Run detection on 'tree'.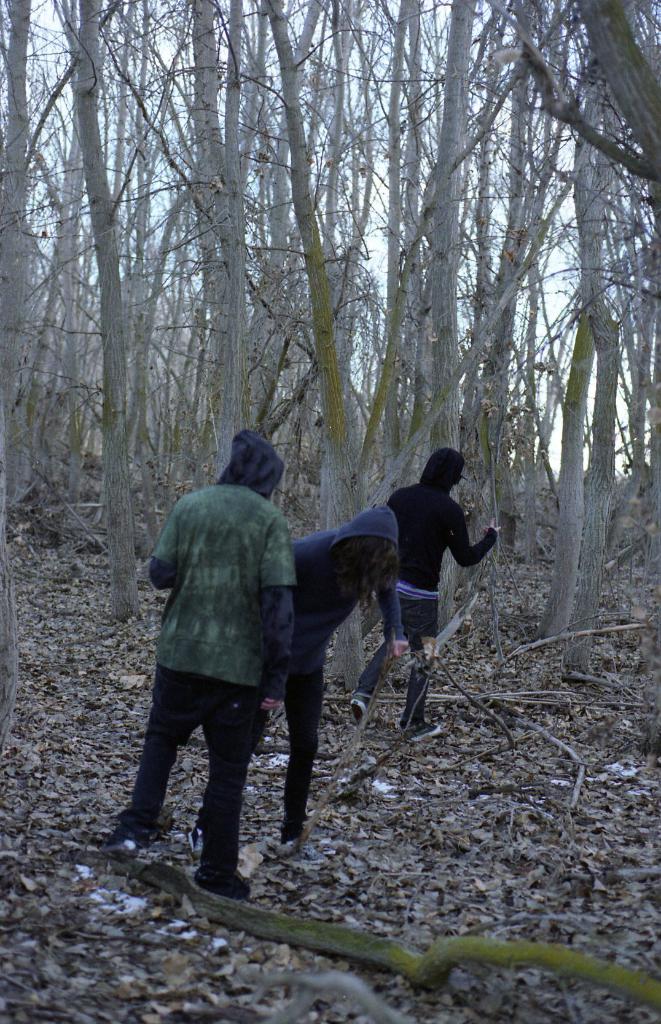
Result: {"x1": 479, "y1": 0, "x2": 660, "y2": 183}.
